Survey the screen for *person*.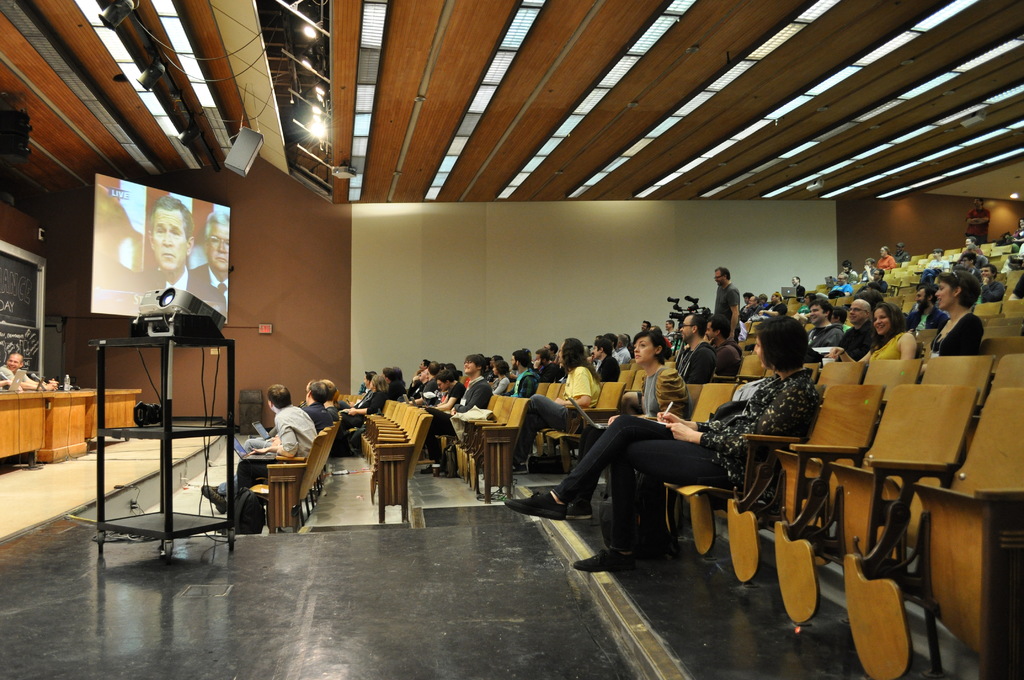
Survey found: left=189, top=211, right=228, bottom=309.
